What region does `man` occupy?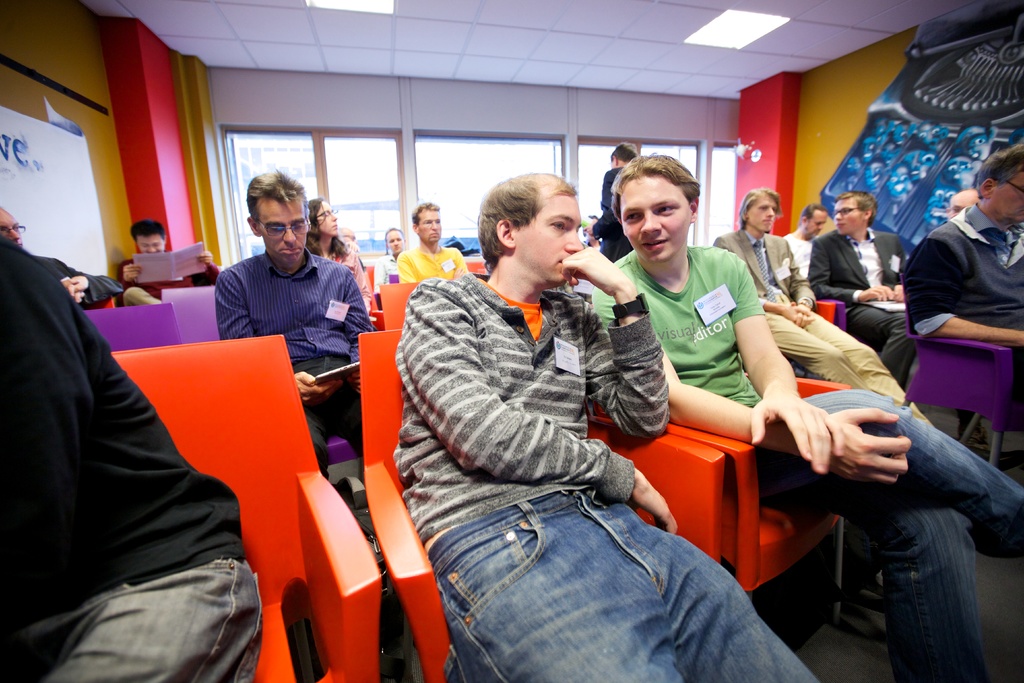
[x1=390, y1=163, x2=838, y2=682].
